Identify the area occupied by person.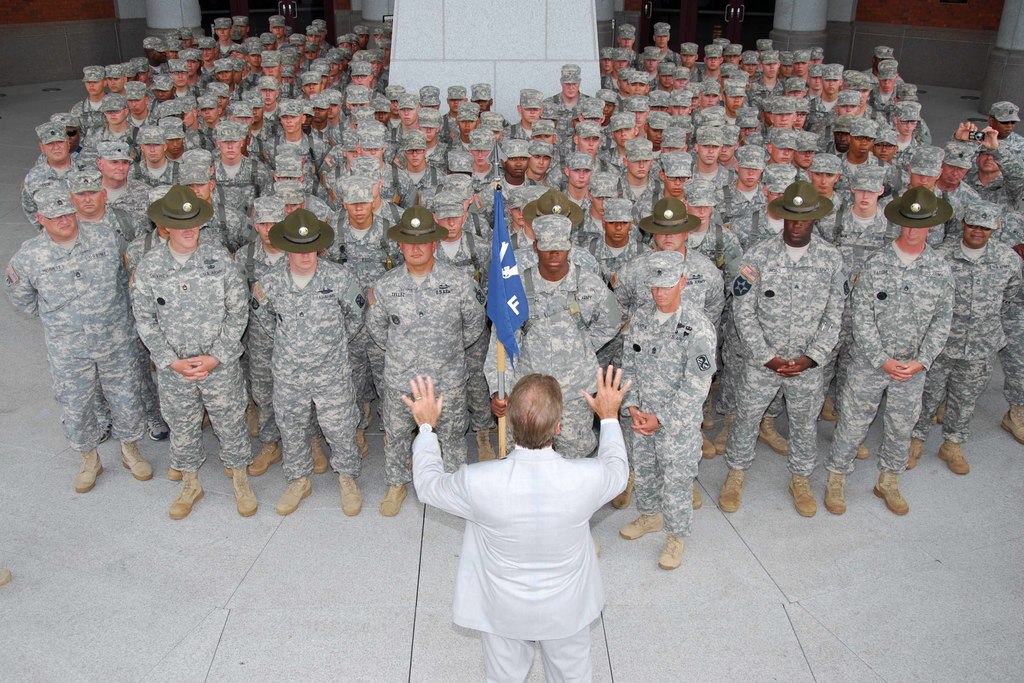
Area: box=[391, 185, 486, 327].
